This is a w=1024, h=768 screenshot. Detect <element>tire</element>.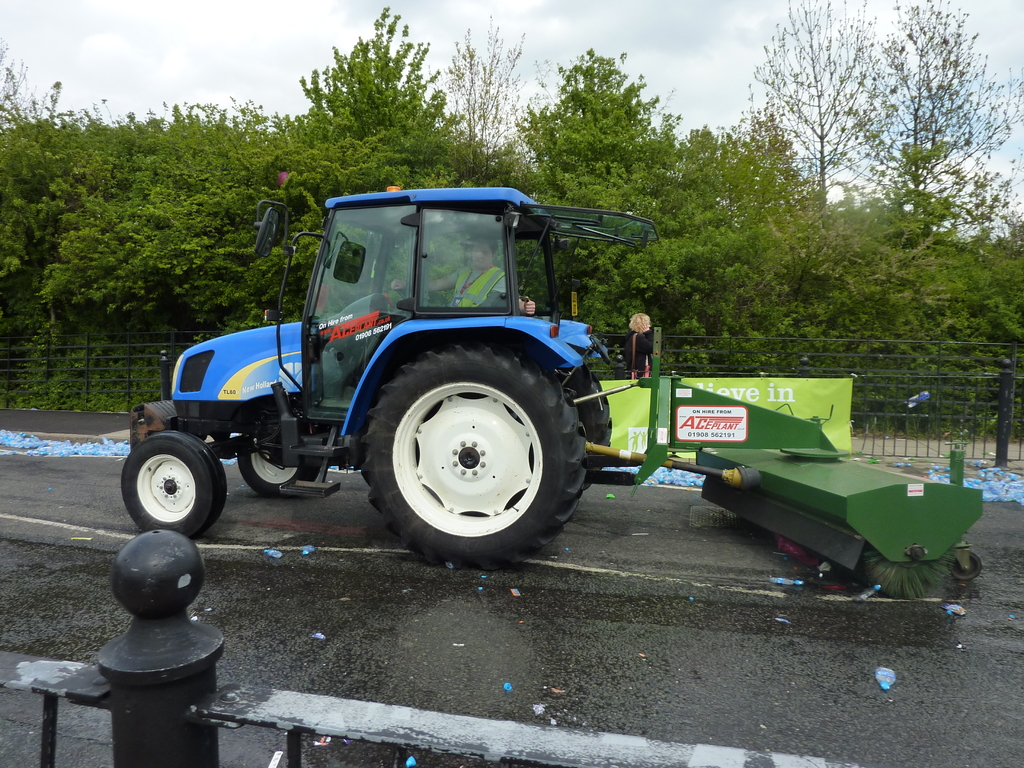
x1=237 y1=452 x2=320 y2=497.
